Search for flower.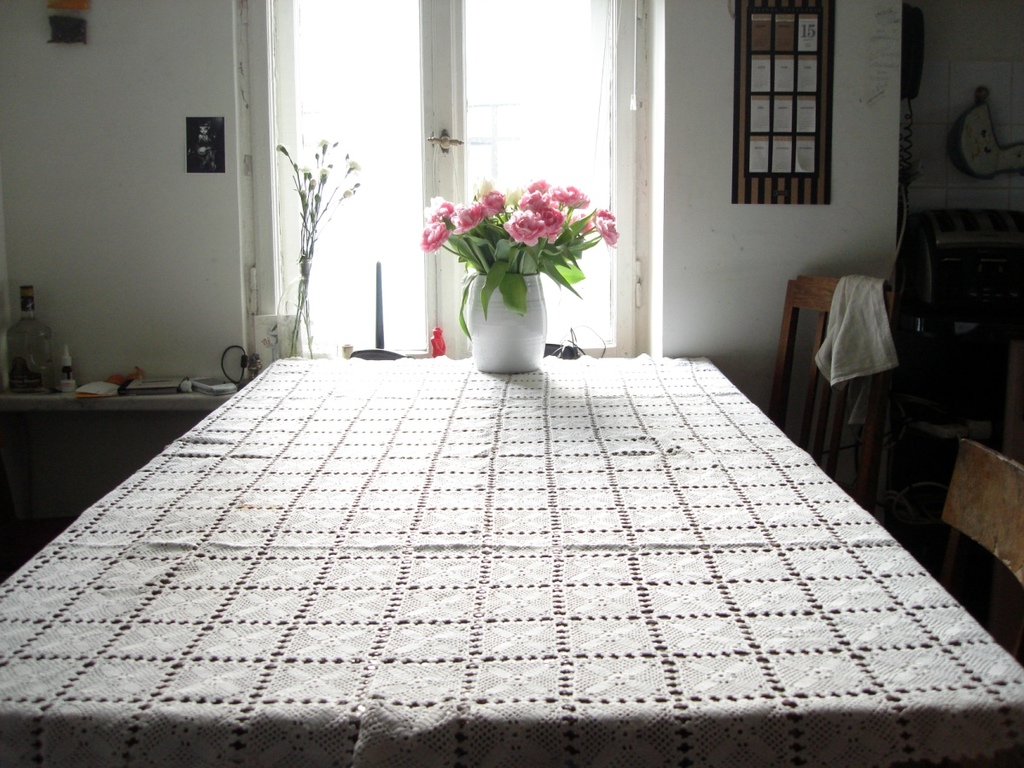
Found at (508,207,549,246).
